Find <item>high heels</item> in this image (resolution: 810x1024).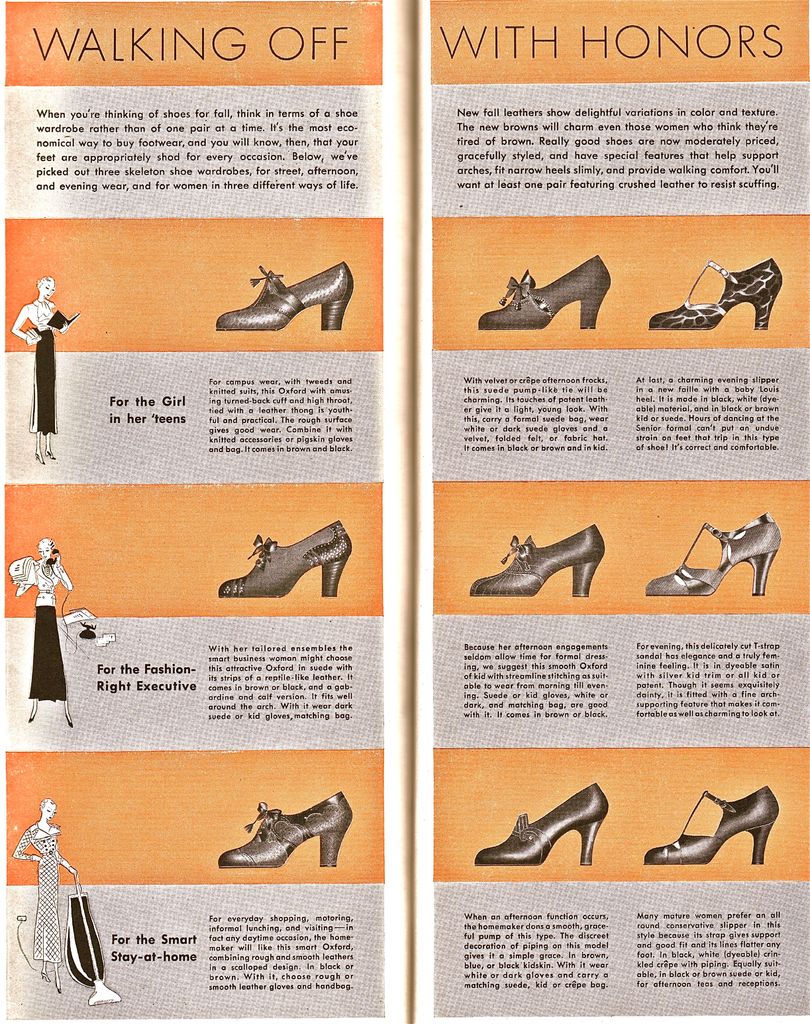
[x1=646, y1=511, x2=782, y2=599].
